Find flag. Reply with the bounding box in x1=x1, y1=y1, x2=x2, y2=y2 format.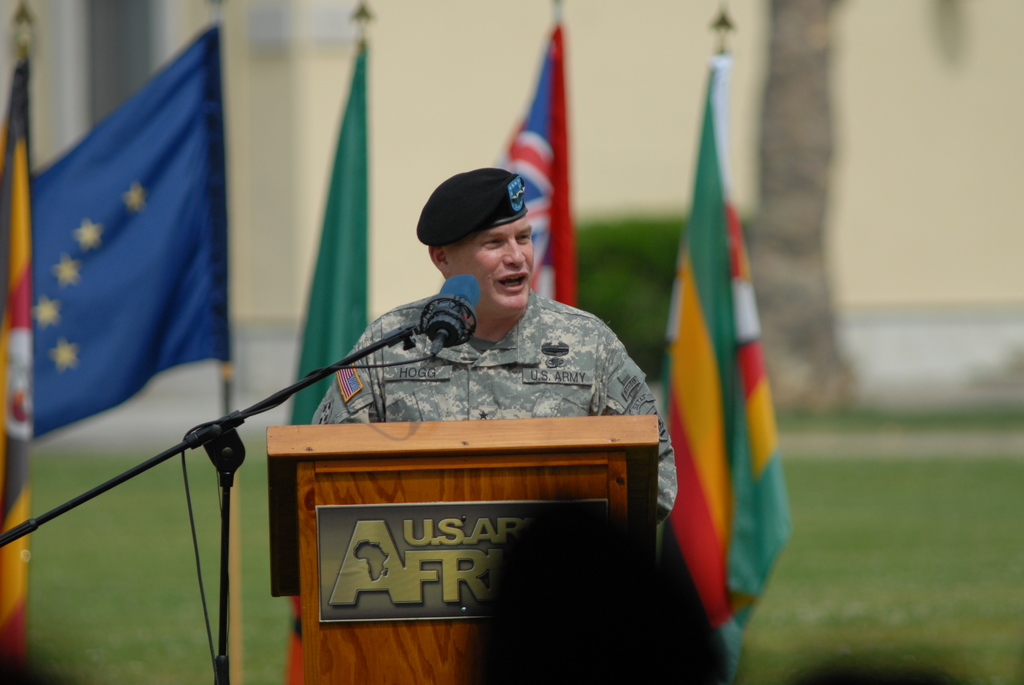
x1=289, y1=38, x2=378, y2=427.
